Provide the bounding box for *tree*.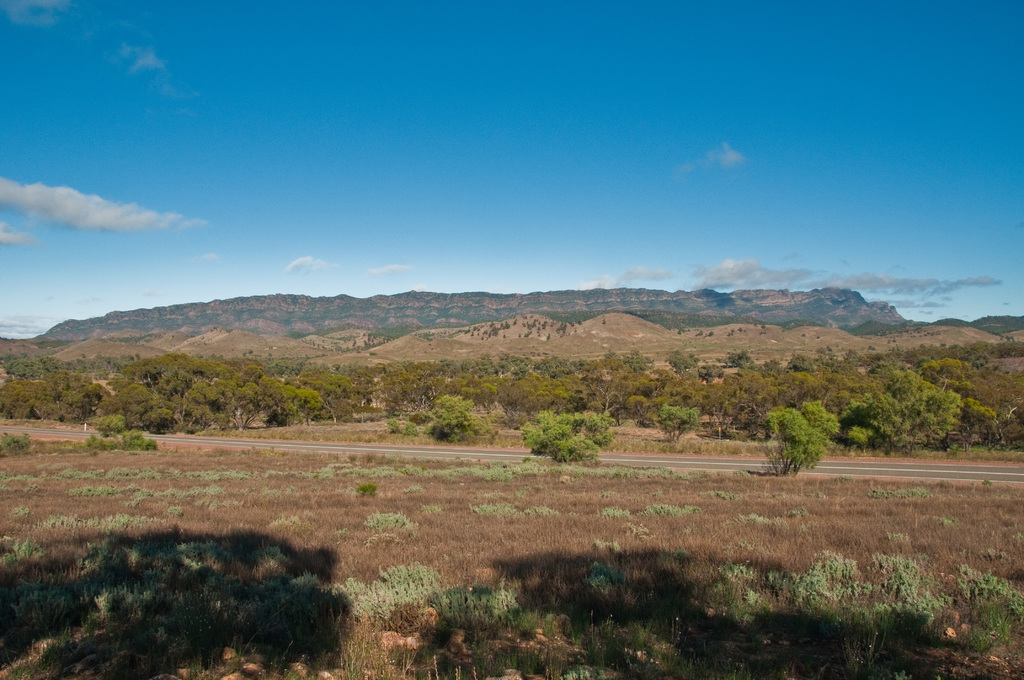
select_region(866, 382, 970, 459).
